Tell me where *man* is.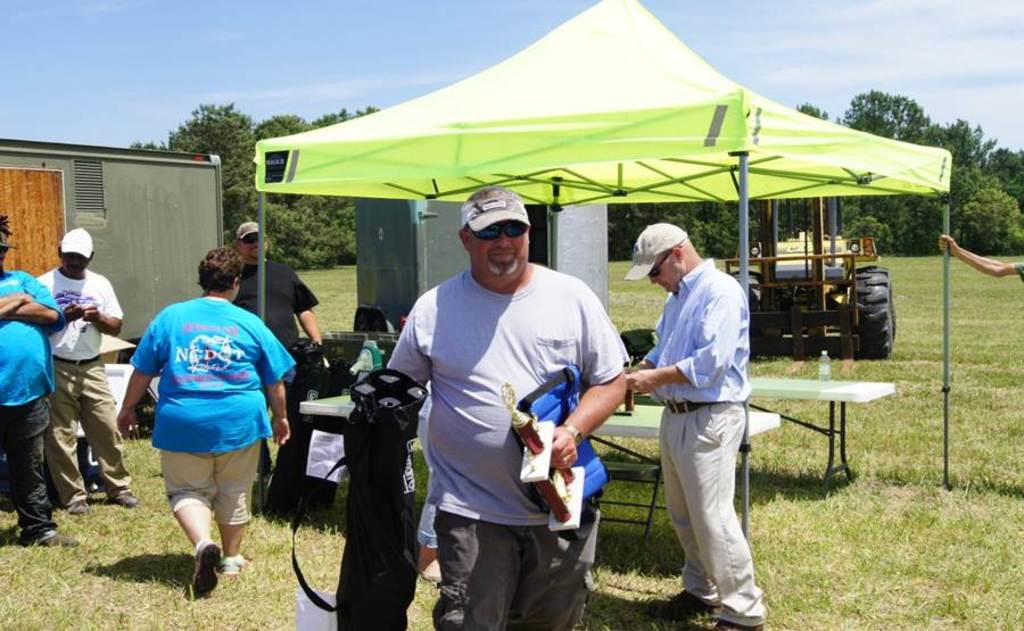
*man* is at 0:231:84:551.
